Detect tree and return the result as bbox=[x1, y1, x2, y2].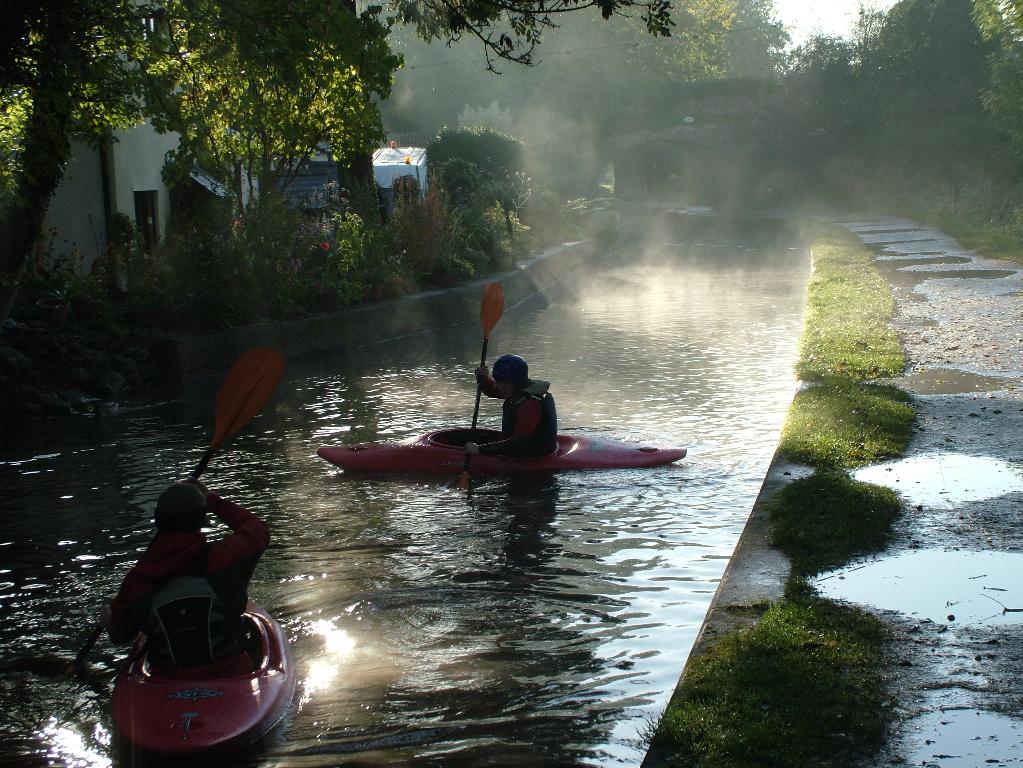
bbox=[657, 0, 789, 114].
